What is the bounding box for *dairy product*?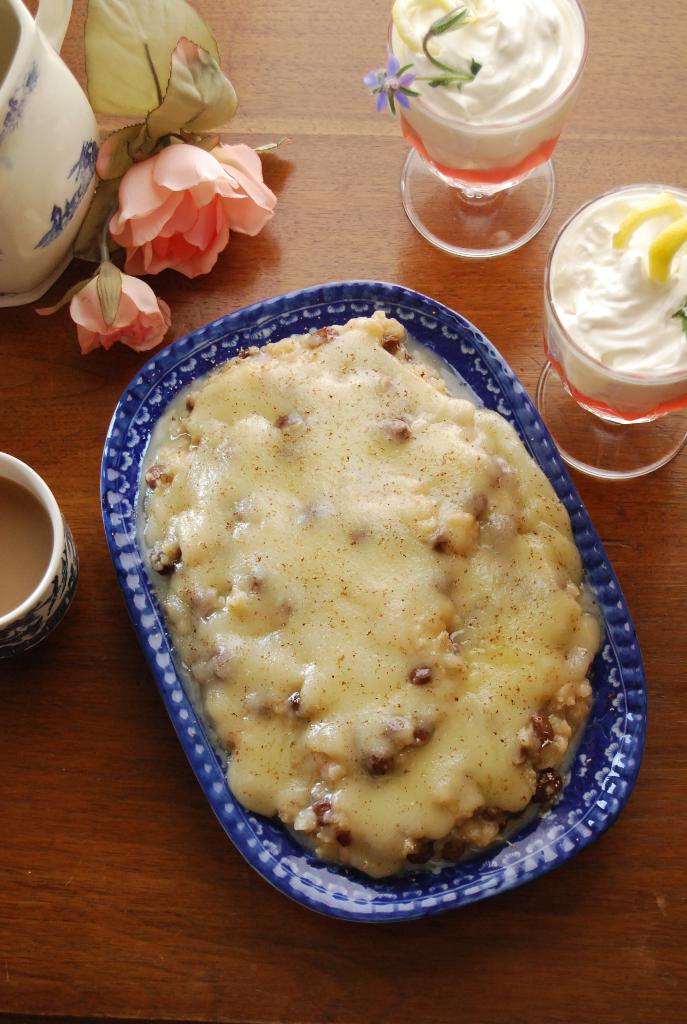
bbox=(145, 314, 601, 870).
